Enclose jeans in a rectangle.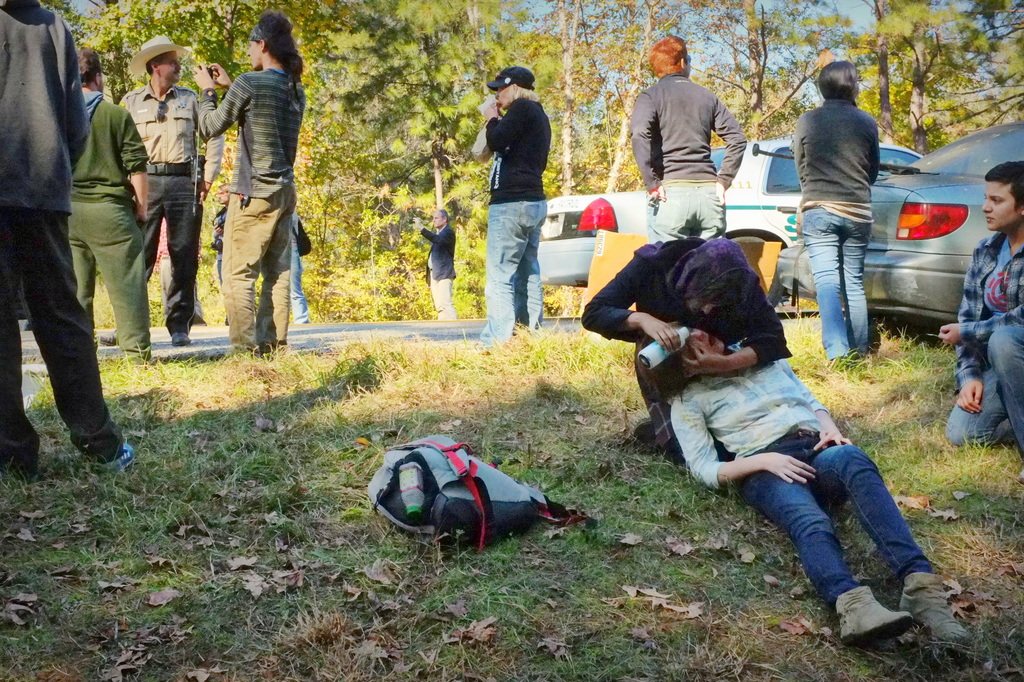
box(940, 321, 1023, 453).
